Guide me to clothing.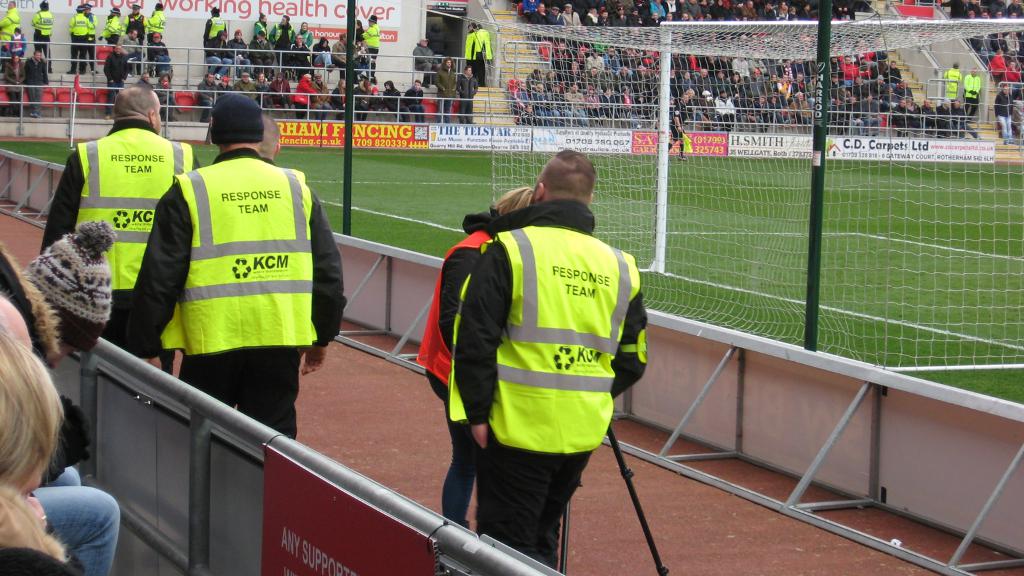
Guidance: (left=229, top=41, right=247, bottom=68).
